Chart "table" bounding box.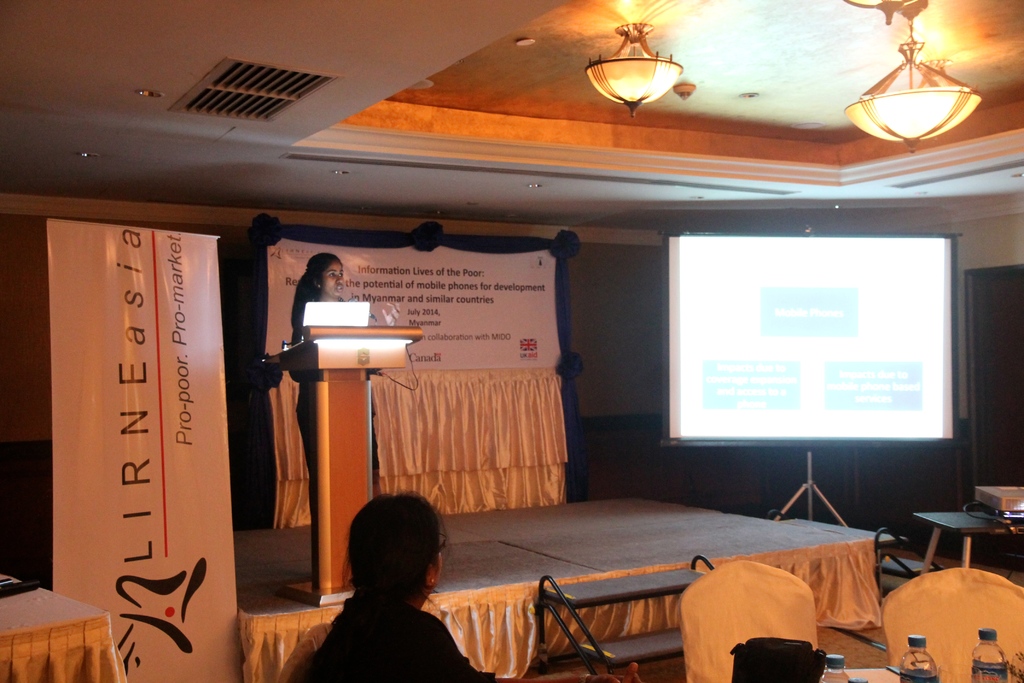
Charted: x1=819, y1=666, x2=905, y2=682.
